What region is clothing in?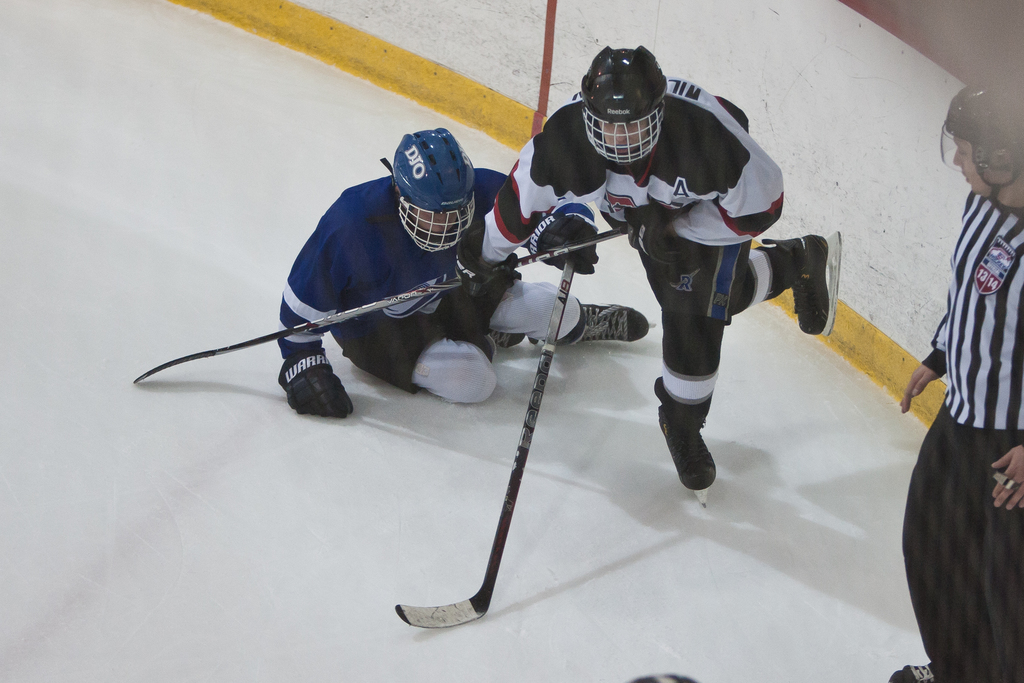
locate(483, 76, 782, 403).
